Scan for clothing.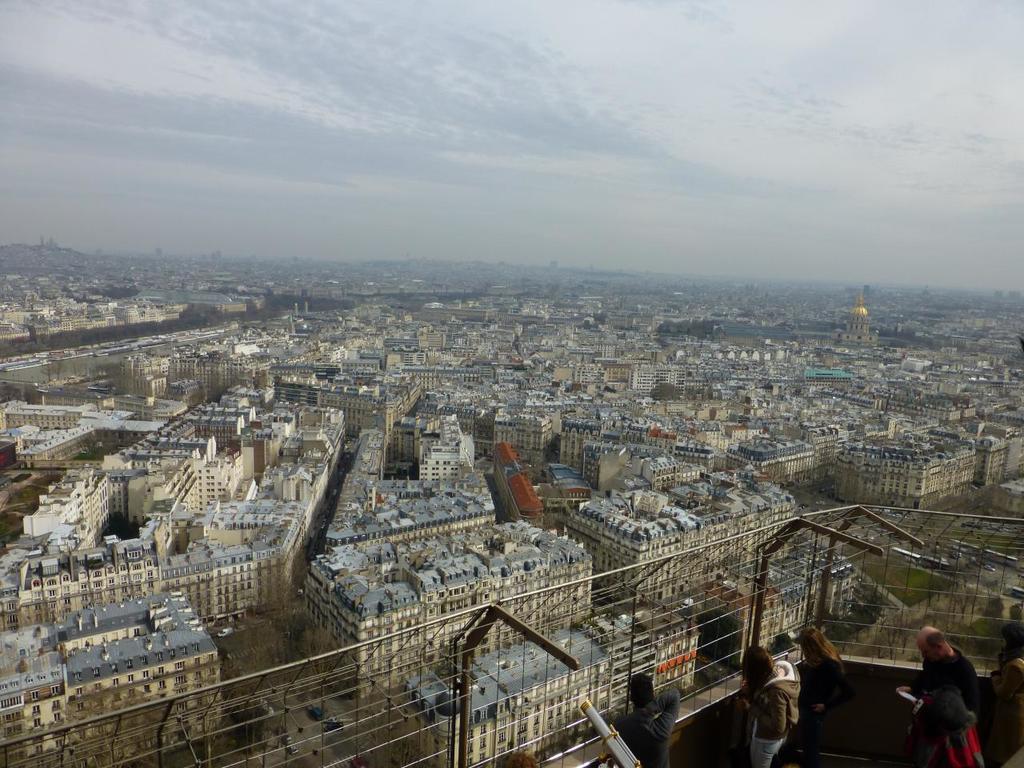
Scan result: bbox=[610, 691, 682, 767].
